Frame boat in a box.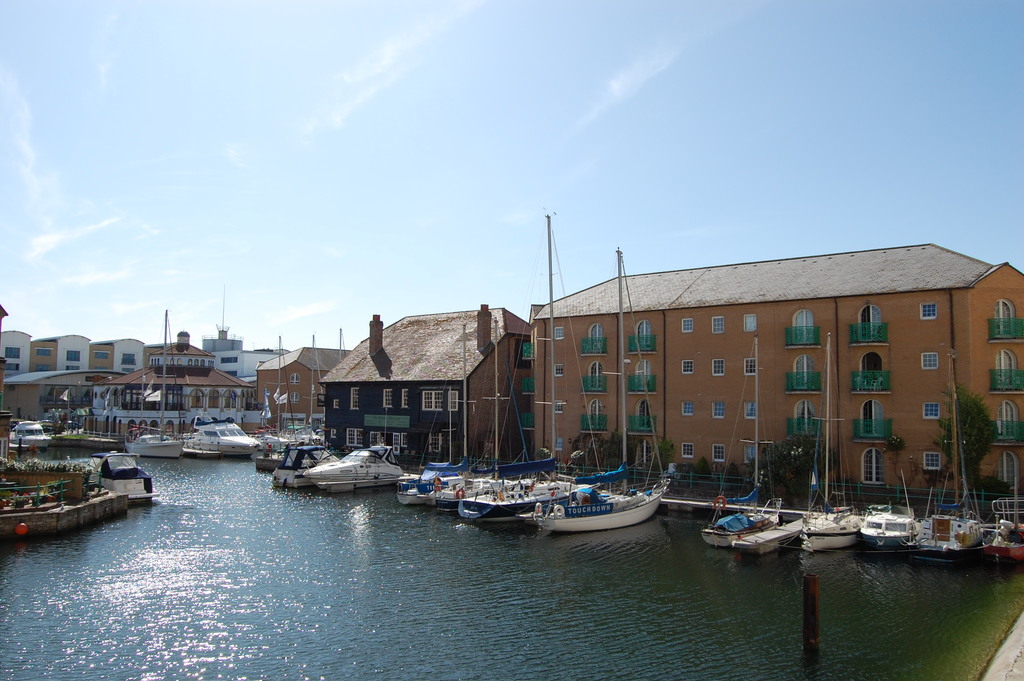
536:243:674:530.
